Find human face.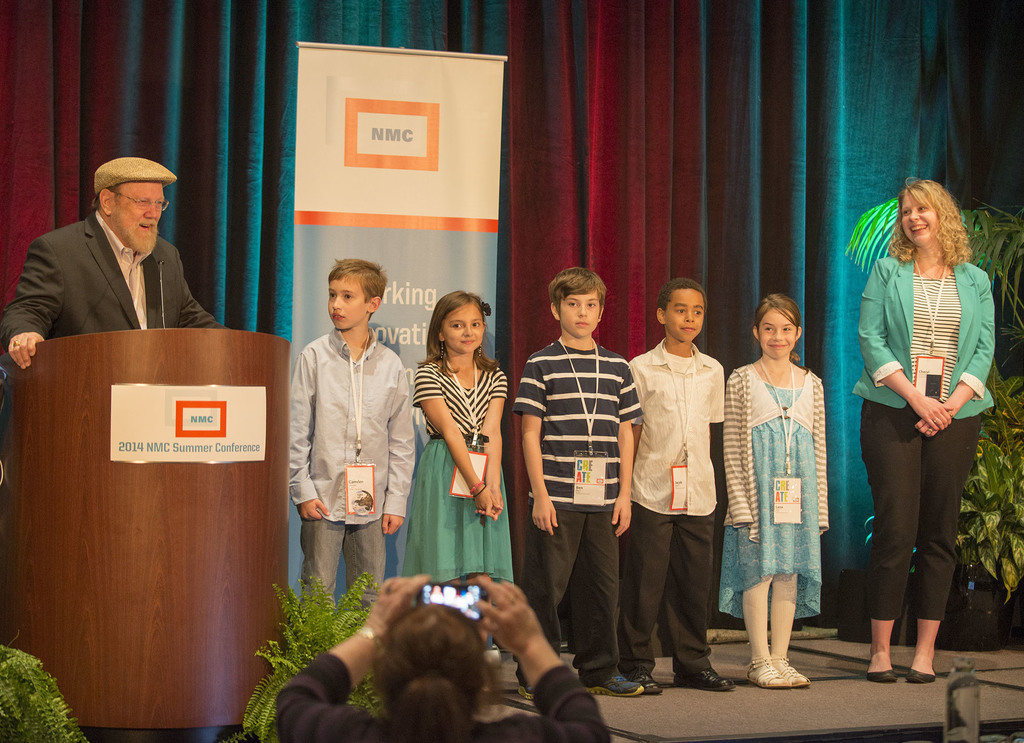
328, 275, 367, 331.
